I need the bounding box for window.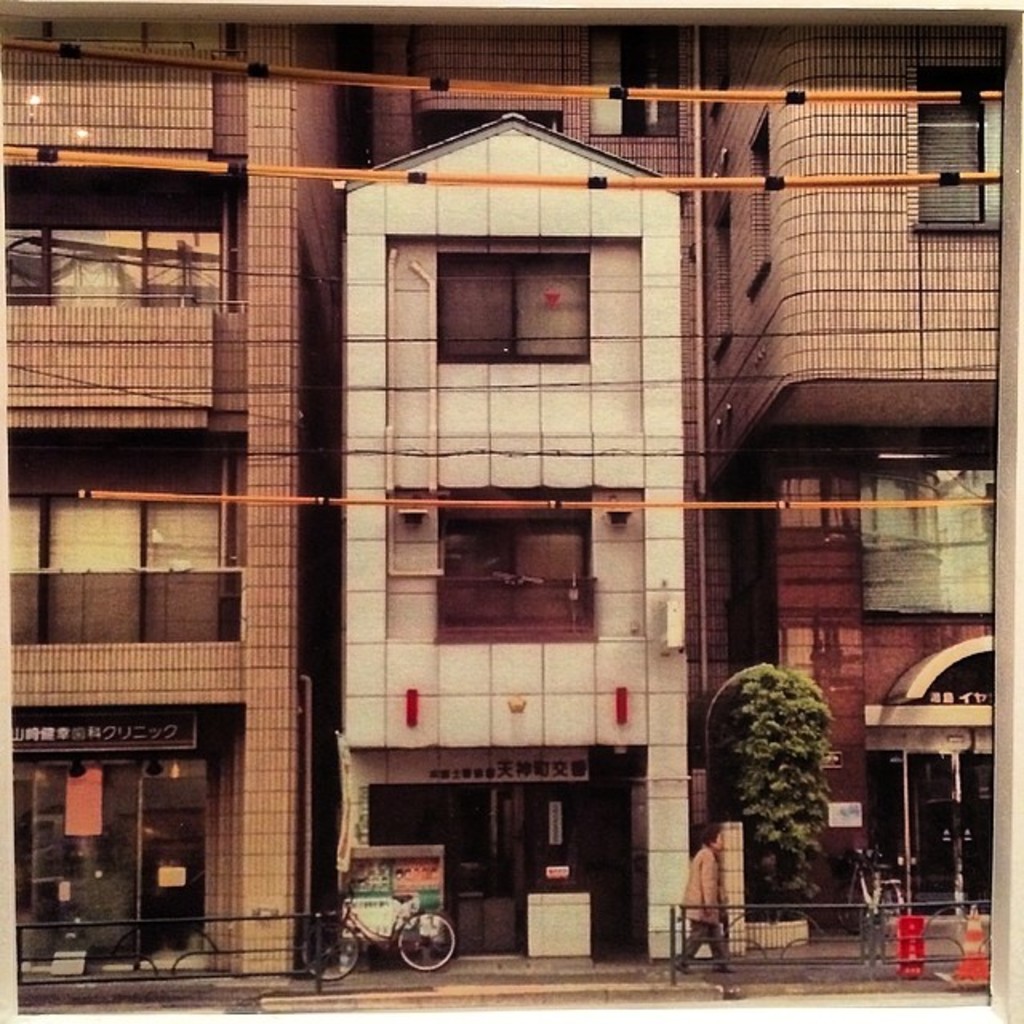
Here it is: x1=14, y1=752, x2=206, y2=974.
